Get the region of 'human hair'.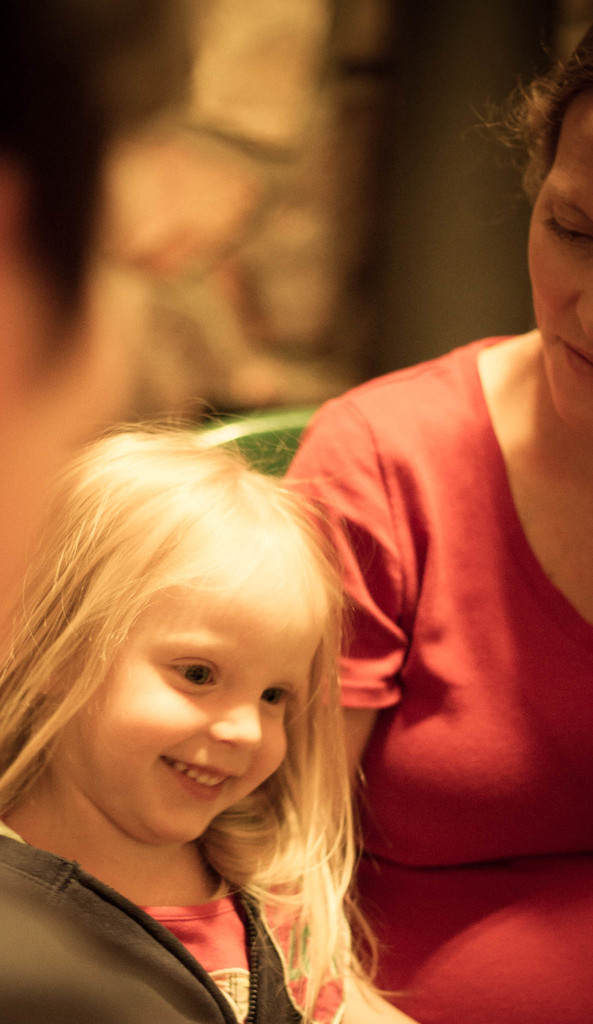
x1=478 y1=24 x2=592 y2=204.
